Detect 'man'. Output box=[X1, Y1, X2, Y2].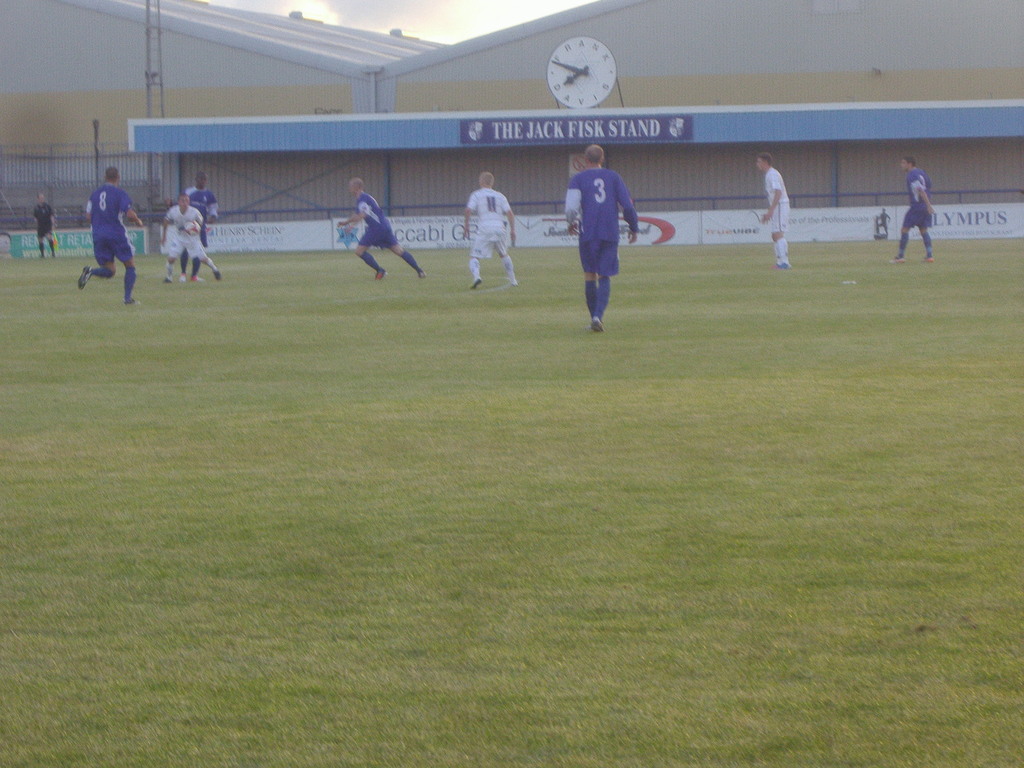
box=[555, 156, 647, 331].
